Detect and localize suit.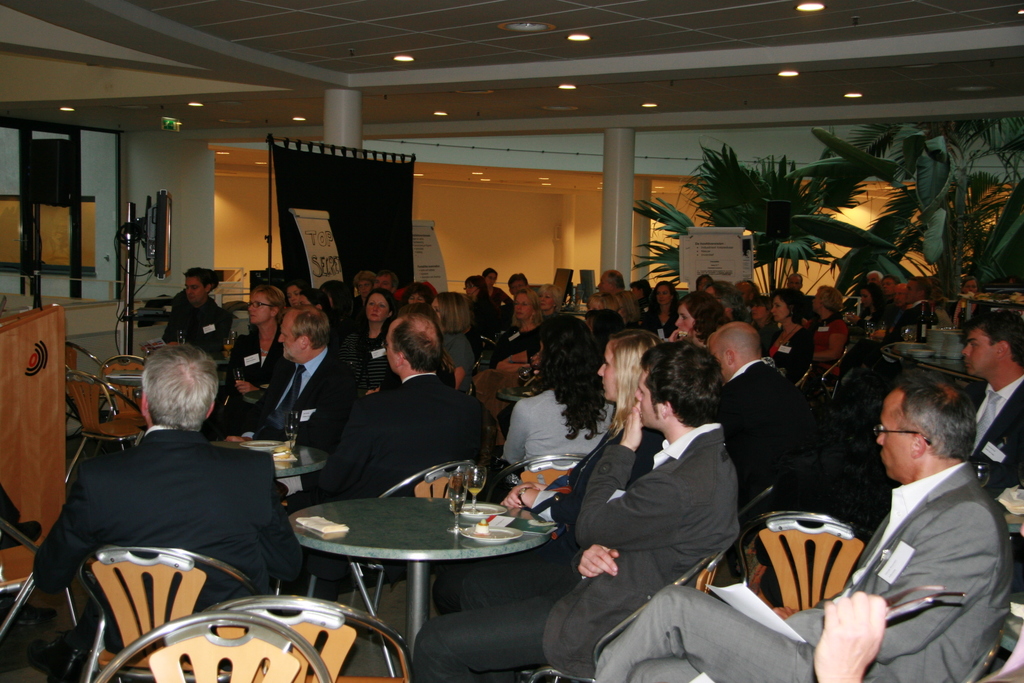
Localized at BBox(544, 420, 750, 682).
